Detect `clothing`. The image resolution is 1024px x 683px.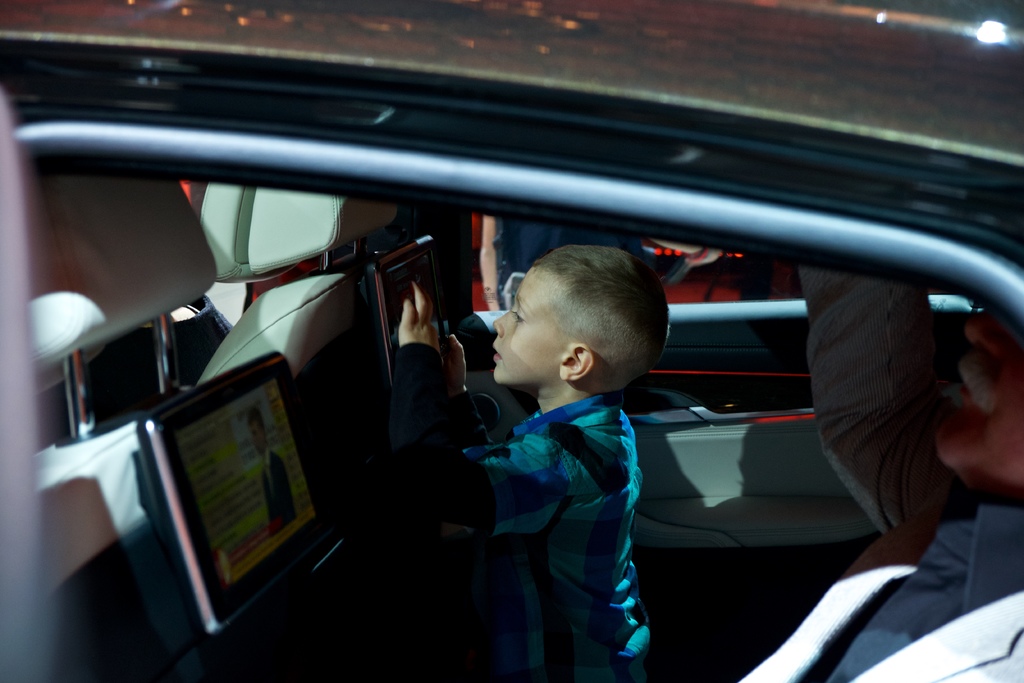
rect(797, 261, 1023, 682).
